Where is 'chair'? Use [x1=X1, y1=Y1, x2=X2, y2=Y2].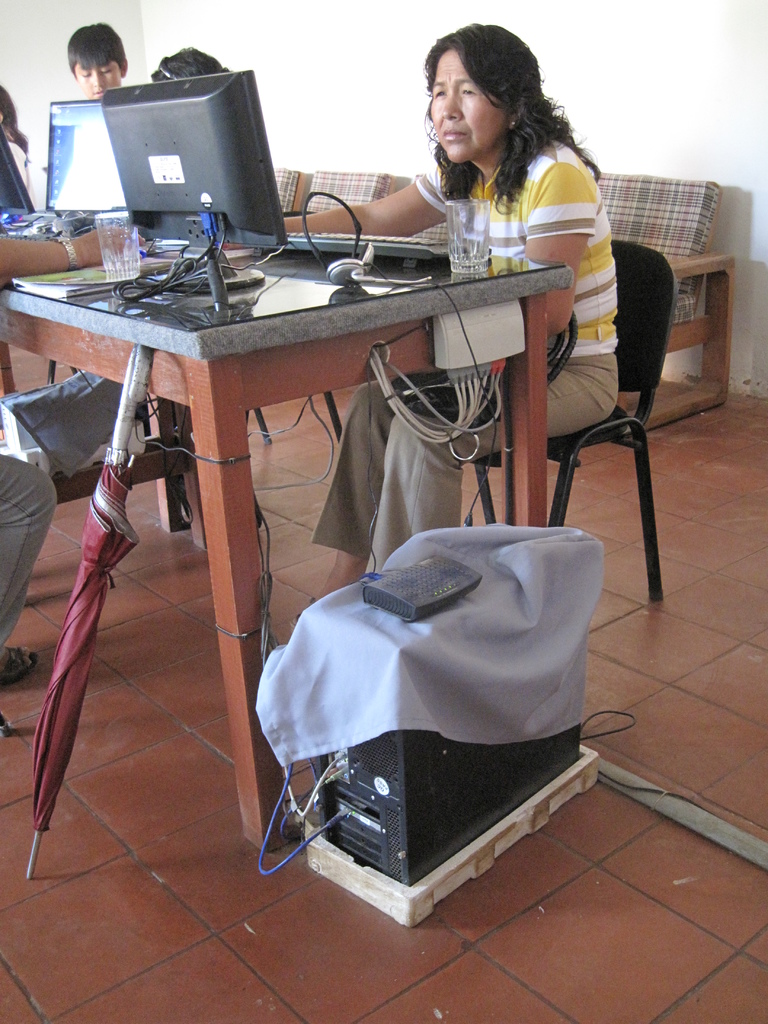
[x1=300, y1=166, x2=394, y2=218].
